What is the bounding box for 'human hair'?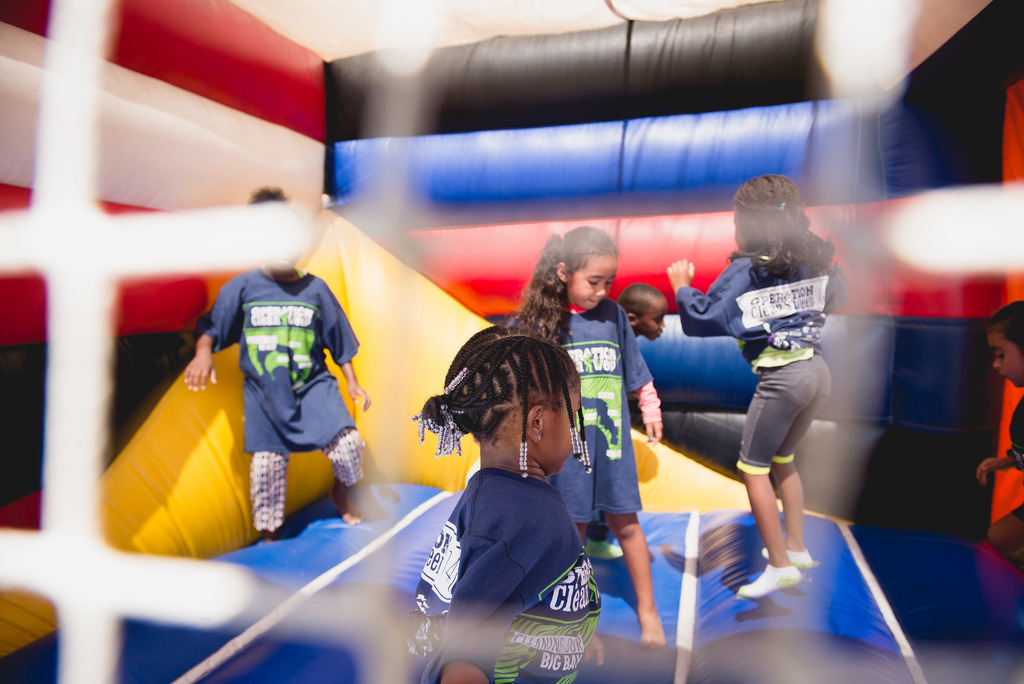
BBox(248, 183, 285, 204).
